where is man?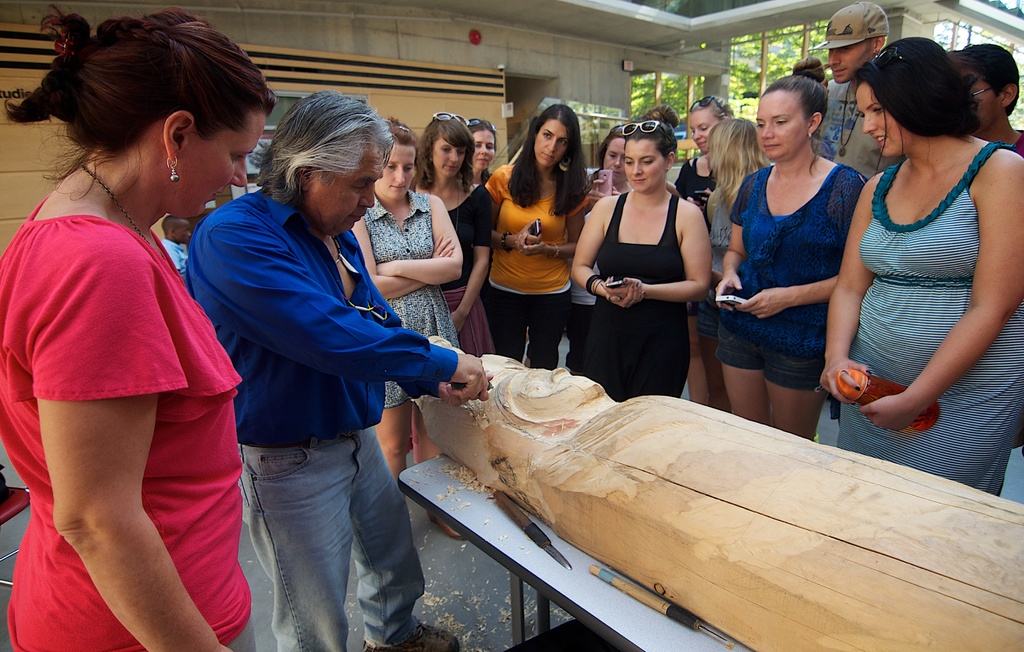
(left=940, top=44, right=1023, bottom=158).
